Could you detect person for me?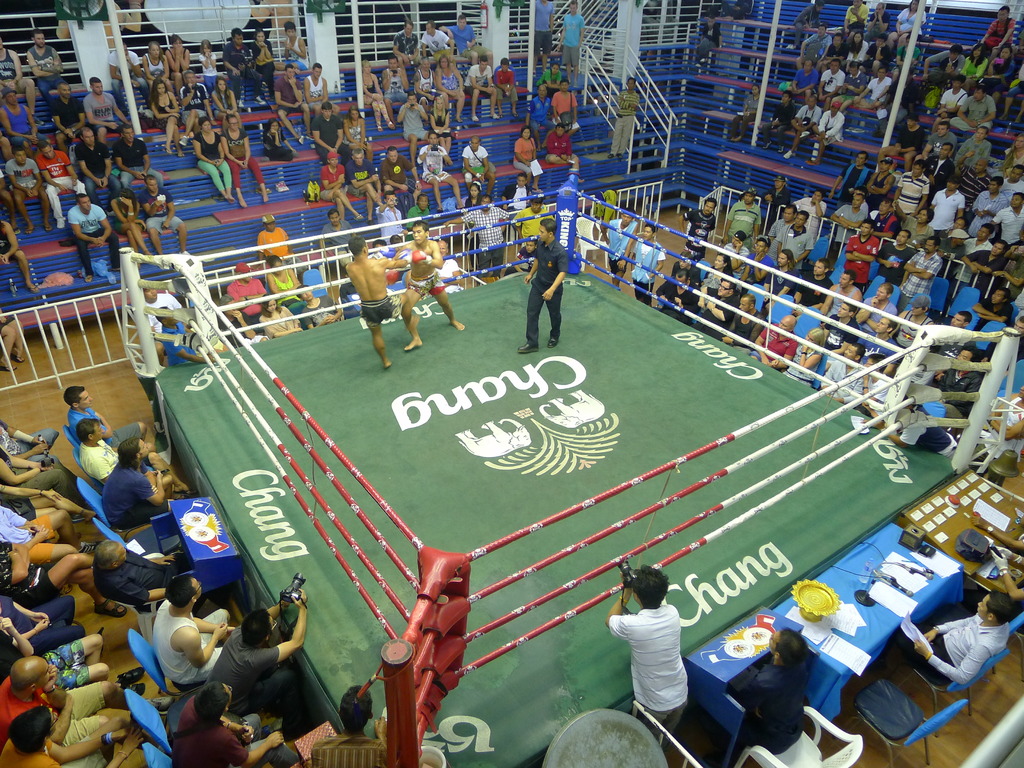
Detection result: [927, 176, 966, 230].
